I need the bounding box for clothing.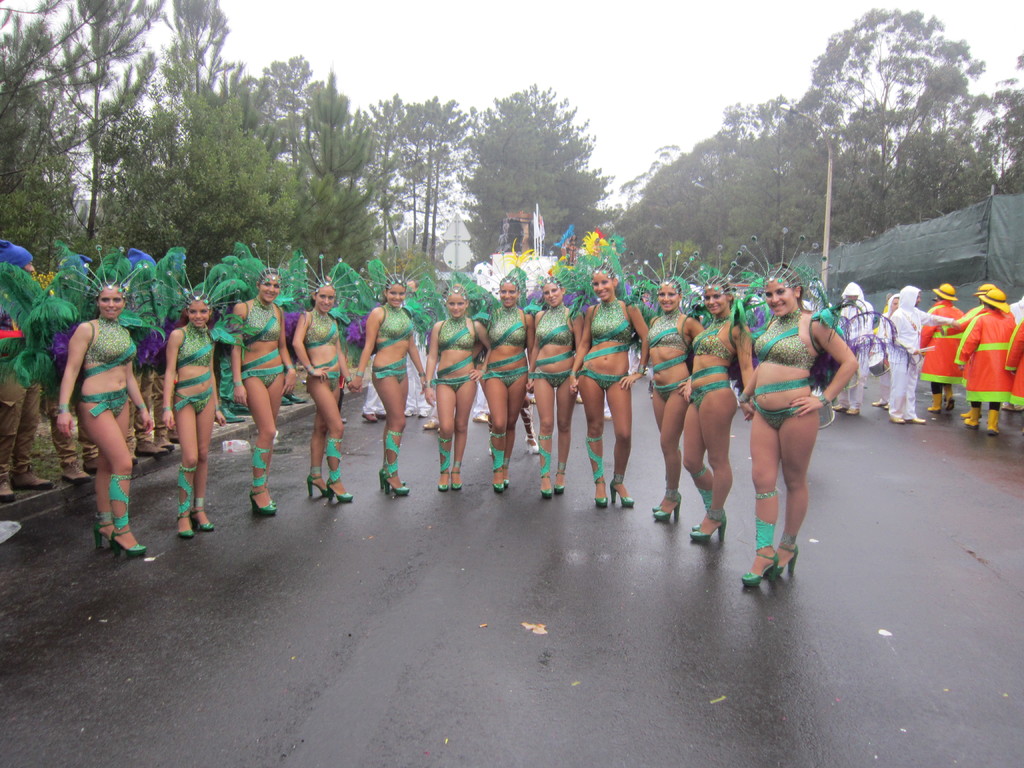
Here it is: l=582, t=296, r=629, b=399.
